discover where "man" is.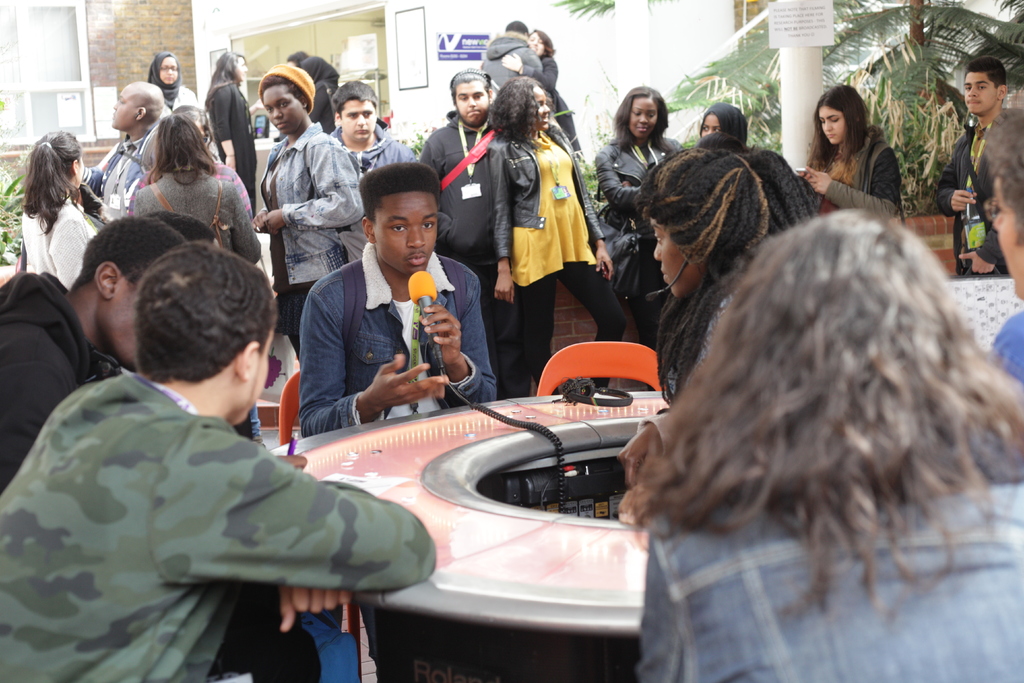
Discovered at bbox=(936, 58, 1012, 274).
